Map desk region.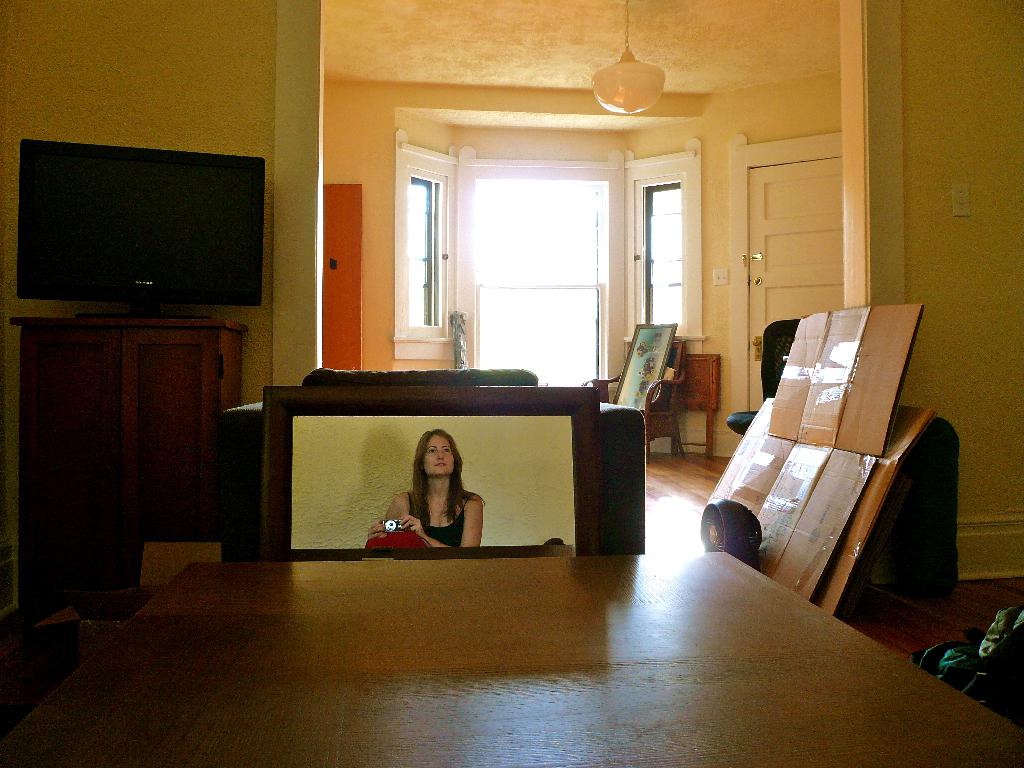
Mapped to box=[81, 508, 986, 742].
